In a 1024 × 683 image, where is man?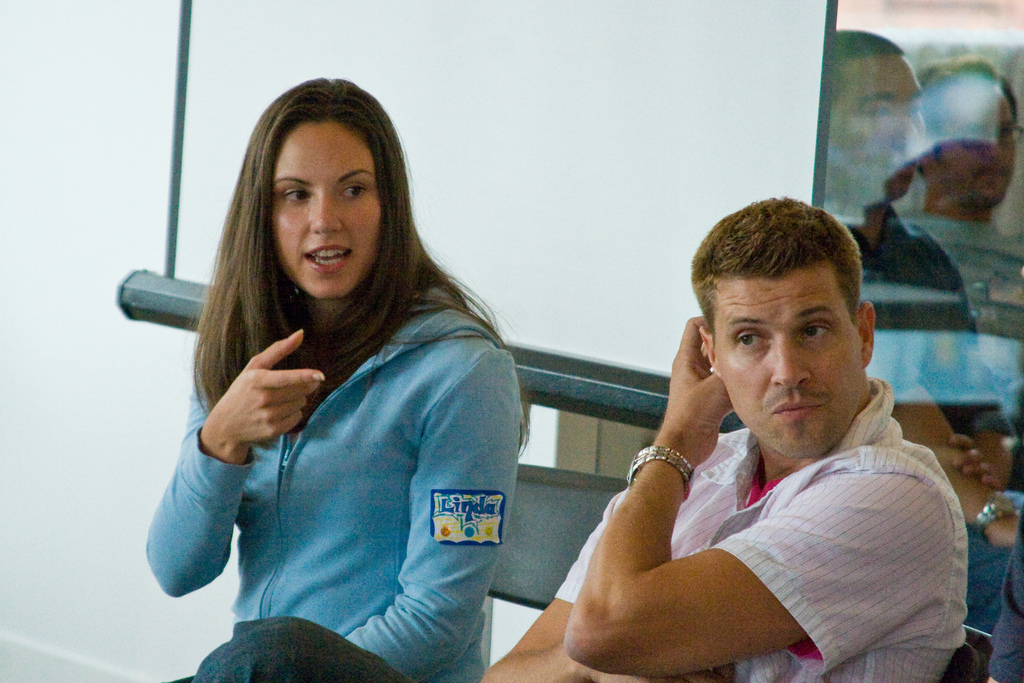
[482, 196, 970, 682].
